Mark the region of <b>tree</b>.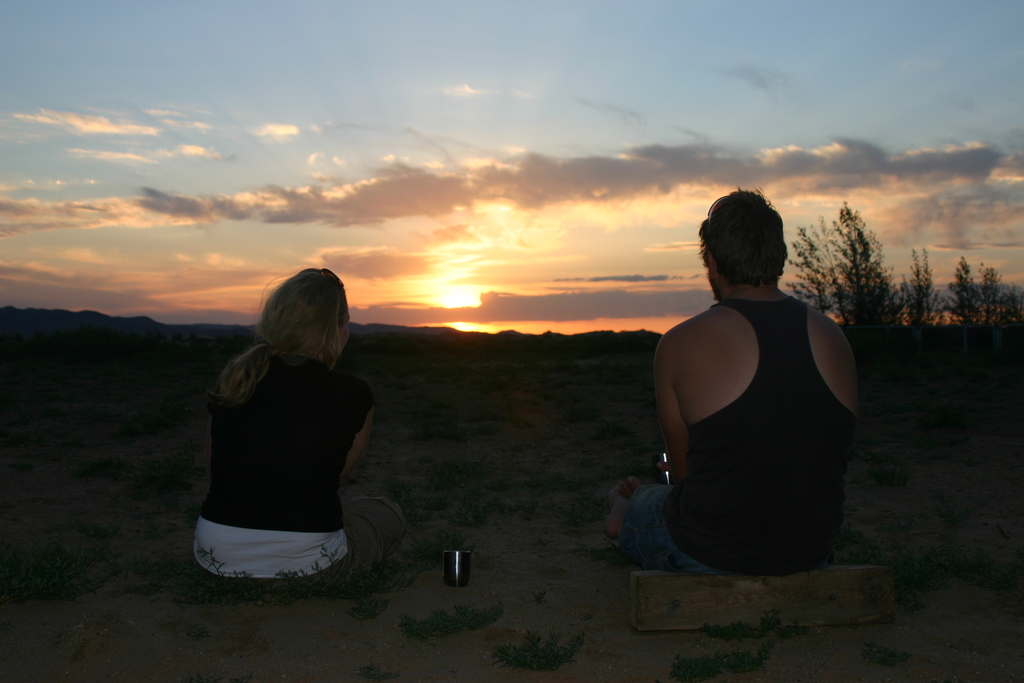
Region: pyautogui.locateOnScreen(820, 190, 913, 322).
